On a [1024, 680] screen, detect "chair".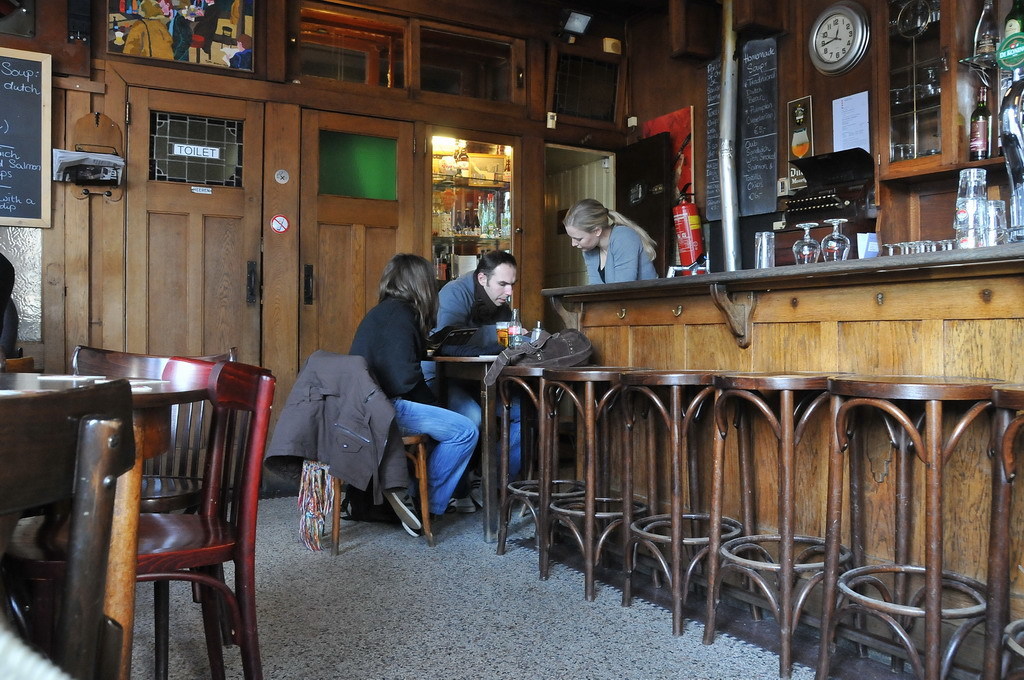
{"left": 319, "top": 348, "right": 435, "bottom": 555}.
